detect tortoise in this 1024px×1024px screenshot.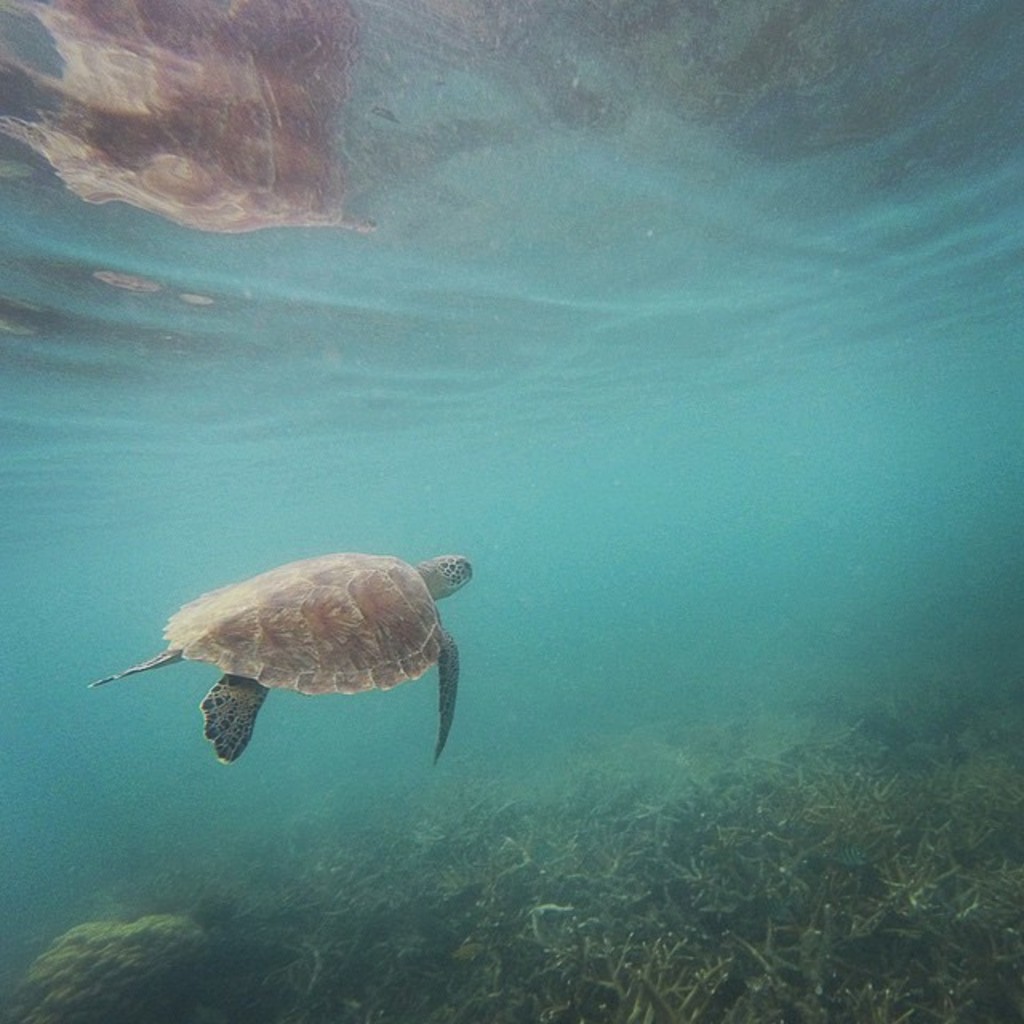
Detection: detection(85, 550, 474, 770).
